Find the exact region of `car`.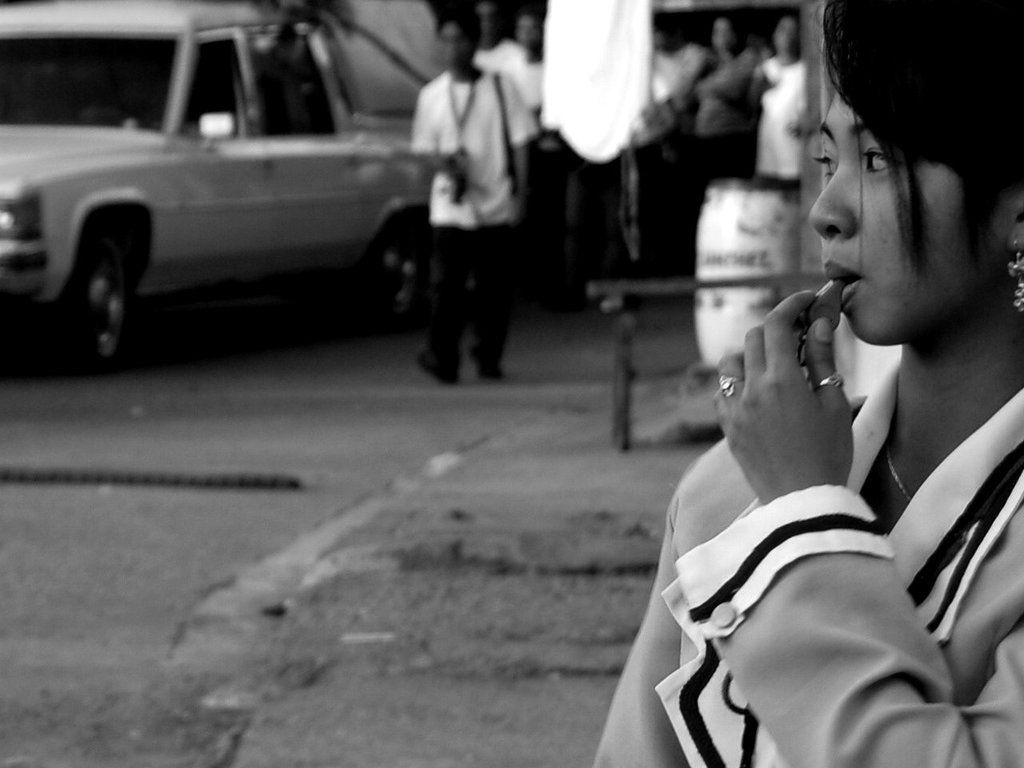
Exact region: pyautogui.locateOnScreen(10, 11, 466, 365).
